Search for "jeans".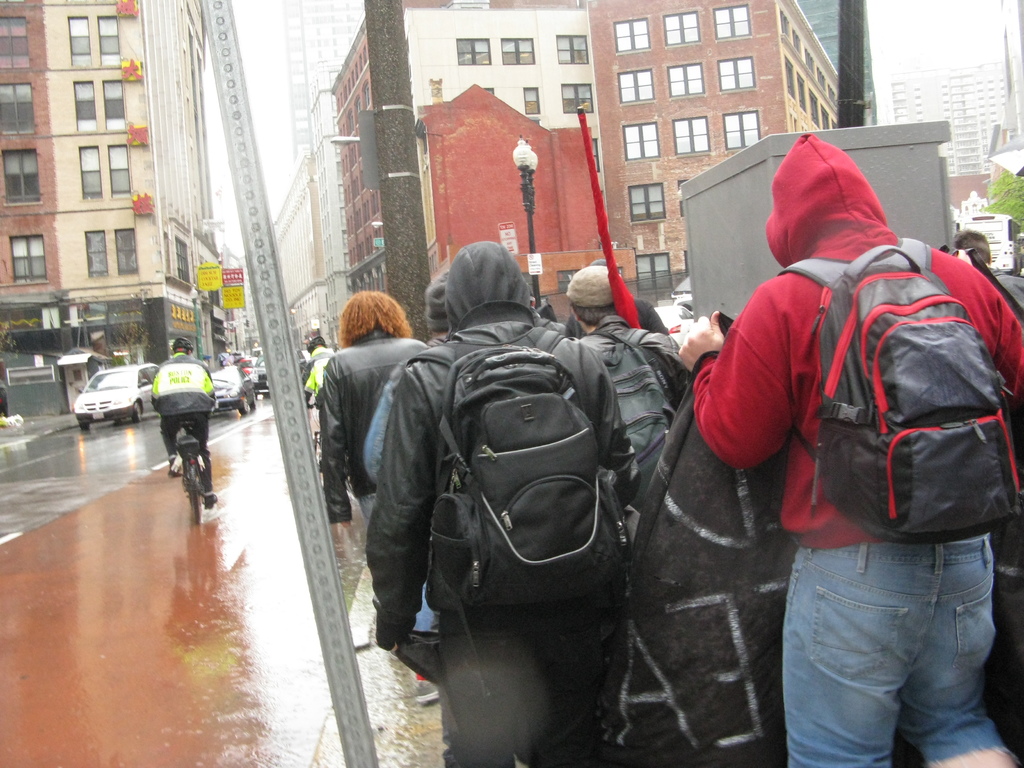
Found at [776,525,1014,767].
